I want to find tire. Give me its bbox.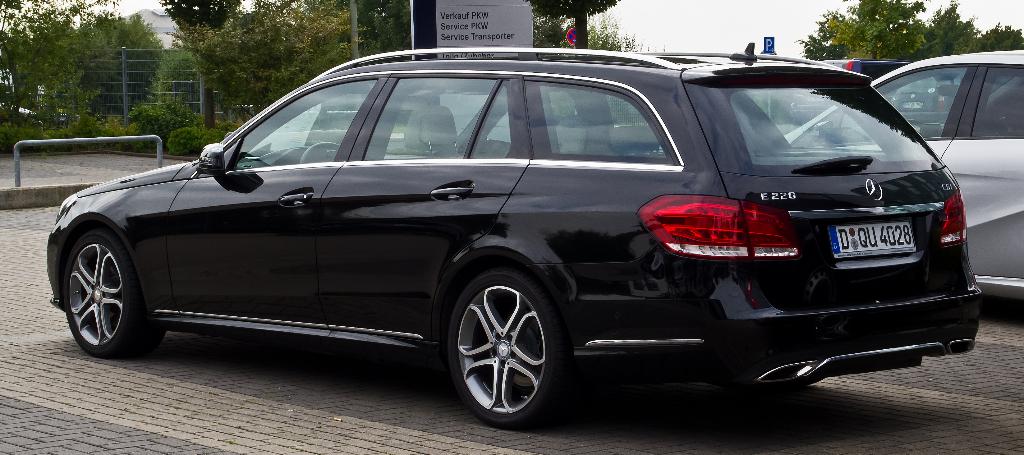
pyautogui.locateOnScreen(441, 256, 564, 432).
